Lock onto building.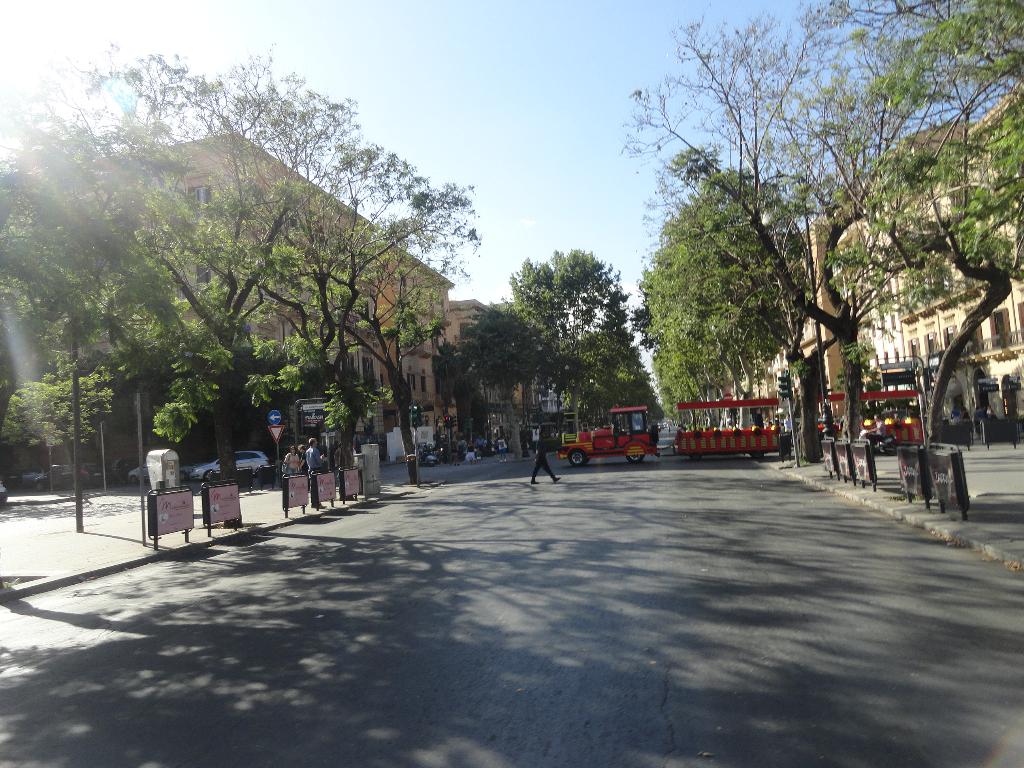
Locked: 0, 127, 453, 502.
